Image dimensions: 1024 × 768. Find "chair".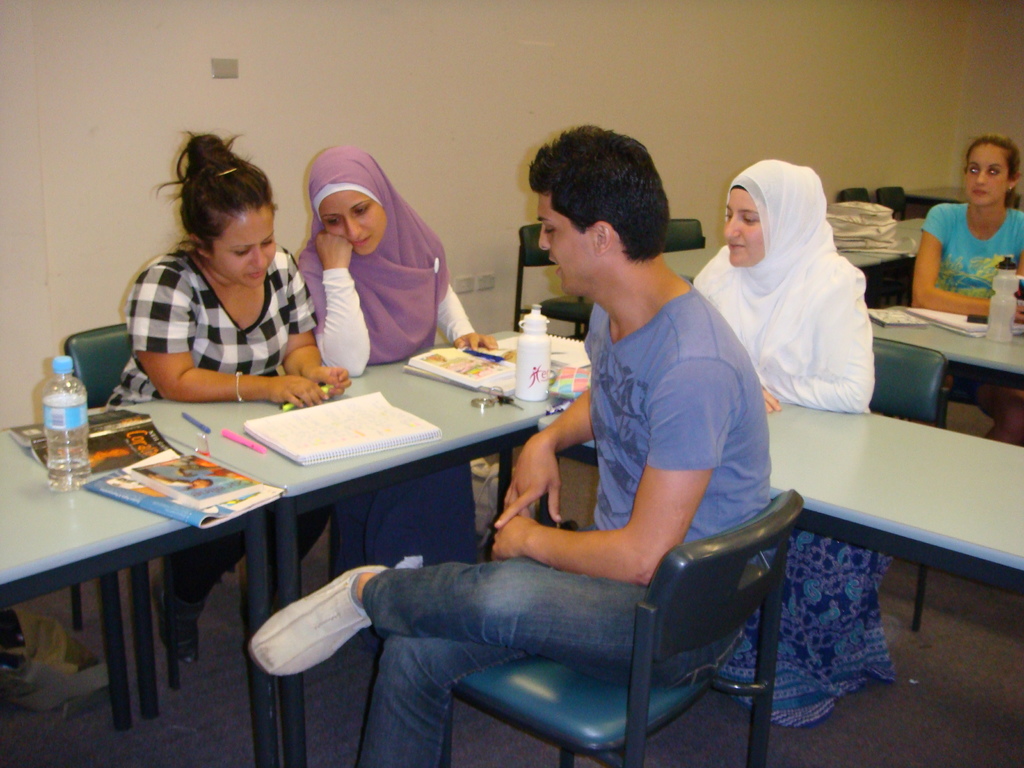
Rect(515, 223, 599, 341).
